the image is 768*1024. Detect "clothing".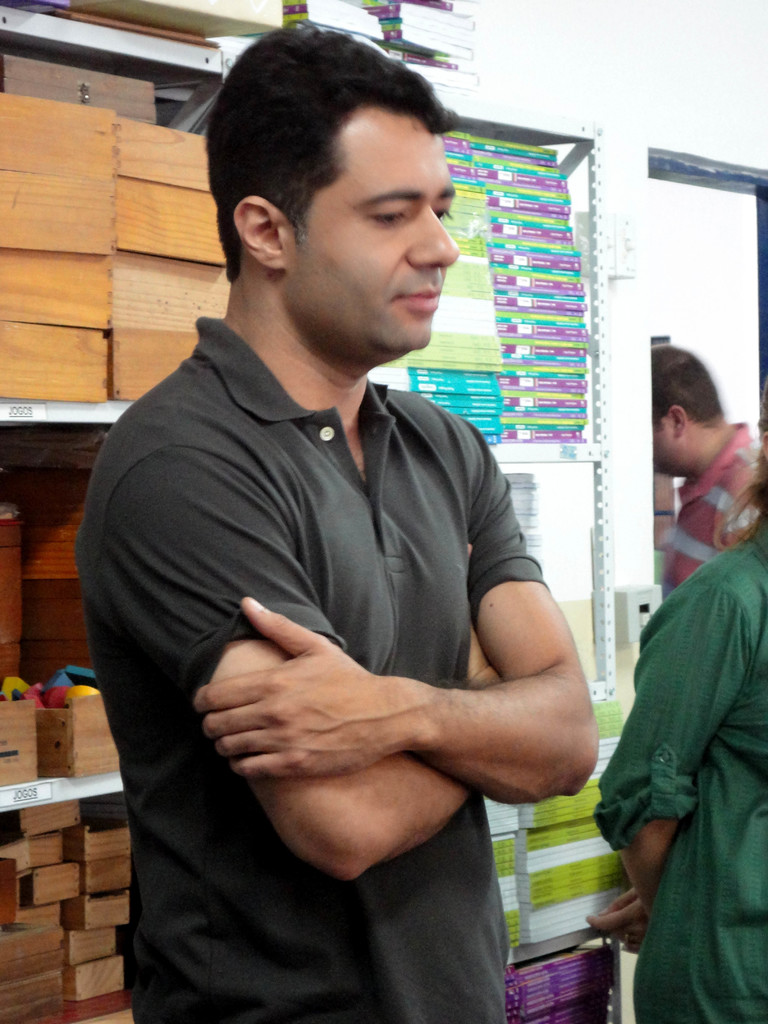
Detection: rect(72, 309, 563, 1018).
